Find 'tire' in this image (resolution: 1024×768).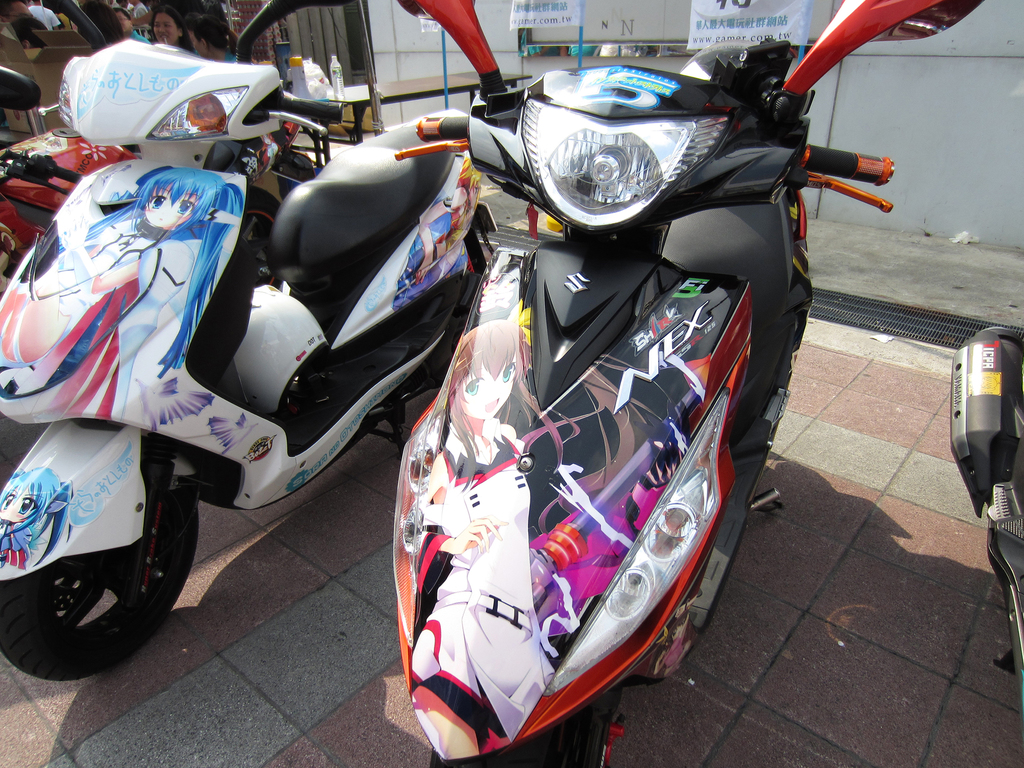
box(0, 480, 200, 676).
